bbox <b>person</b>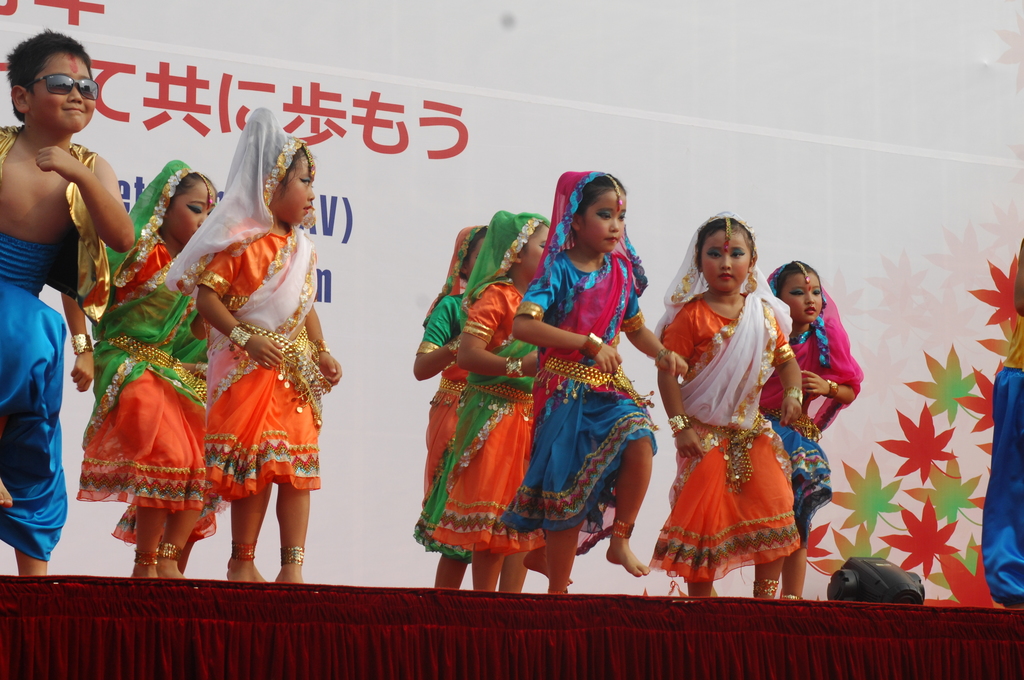
pyautogui.locateOnScreen(177, 121, 337, 599)
